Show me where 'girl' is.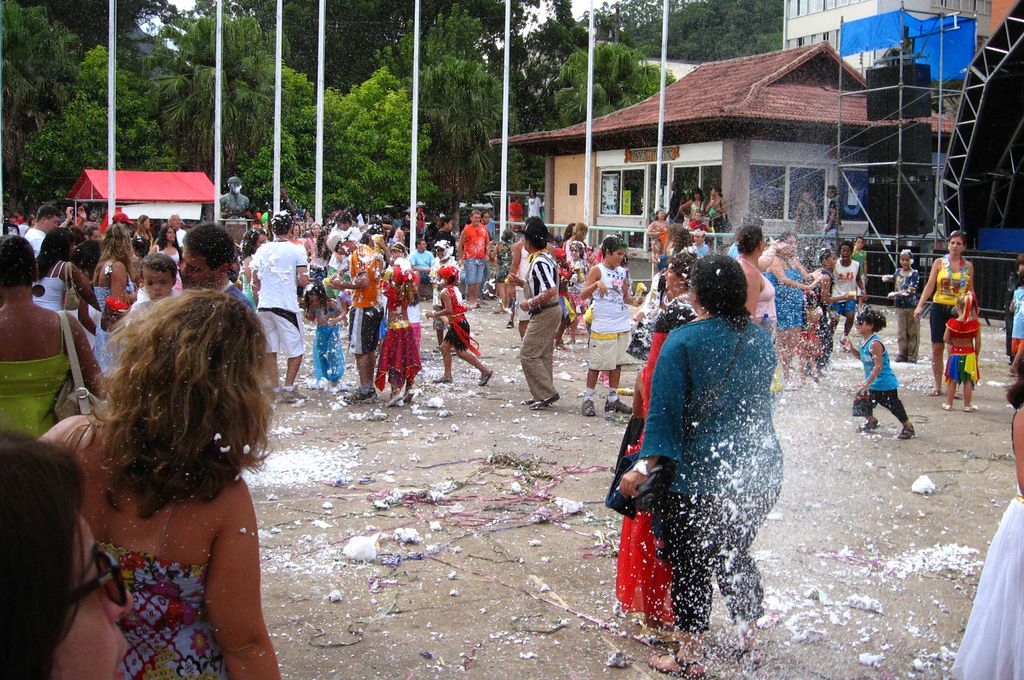
'girl' is at [509,196,527,238].
